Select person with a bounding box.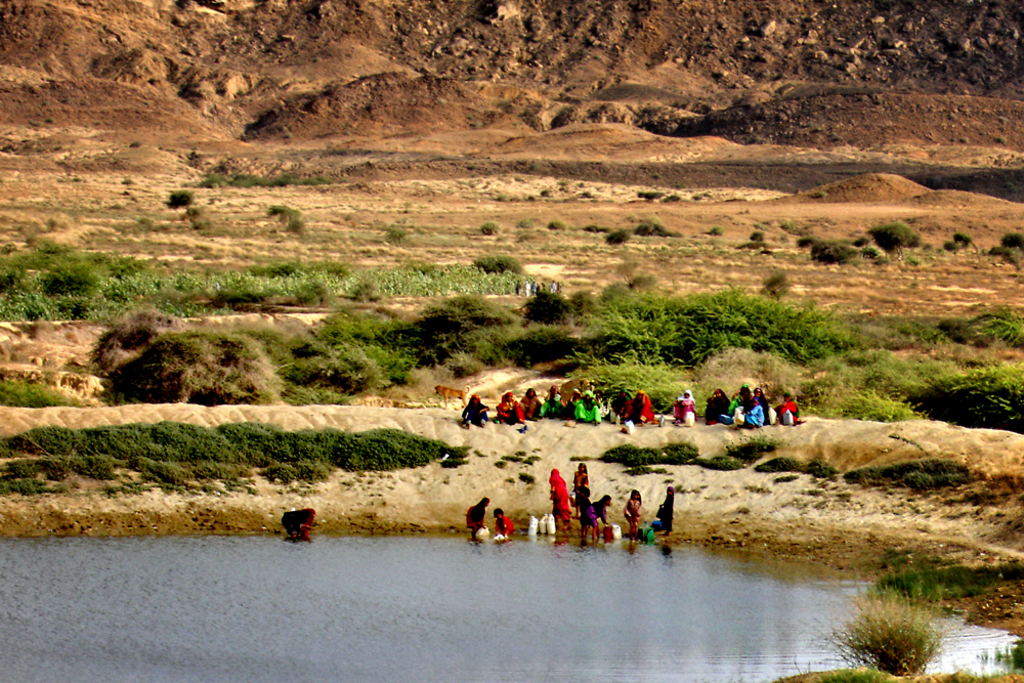
l=617, t=389, r=637, b=428.
